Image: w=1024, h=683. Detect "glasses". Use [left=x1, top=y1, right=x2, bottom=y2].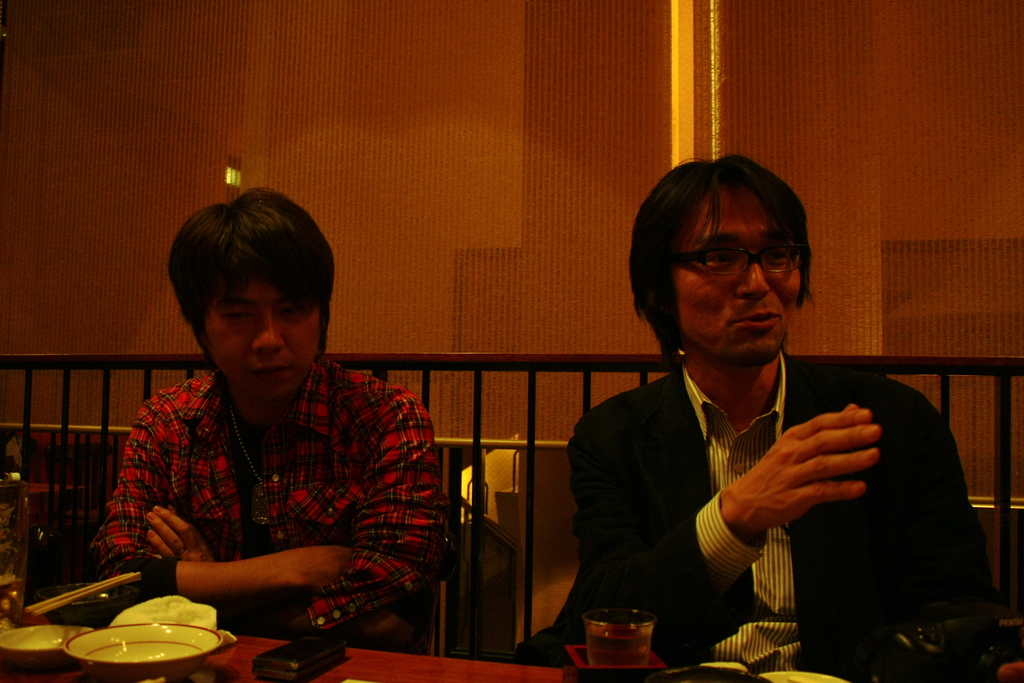
[left=663, top=243, right=814, bottom=272].
